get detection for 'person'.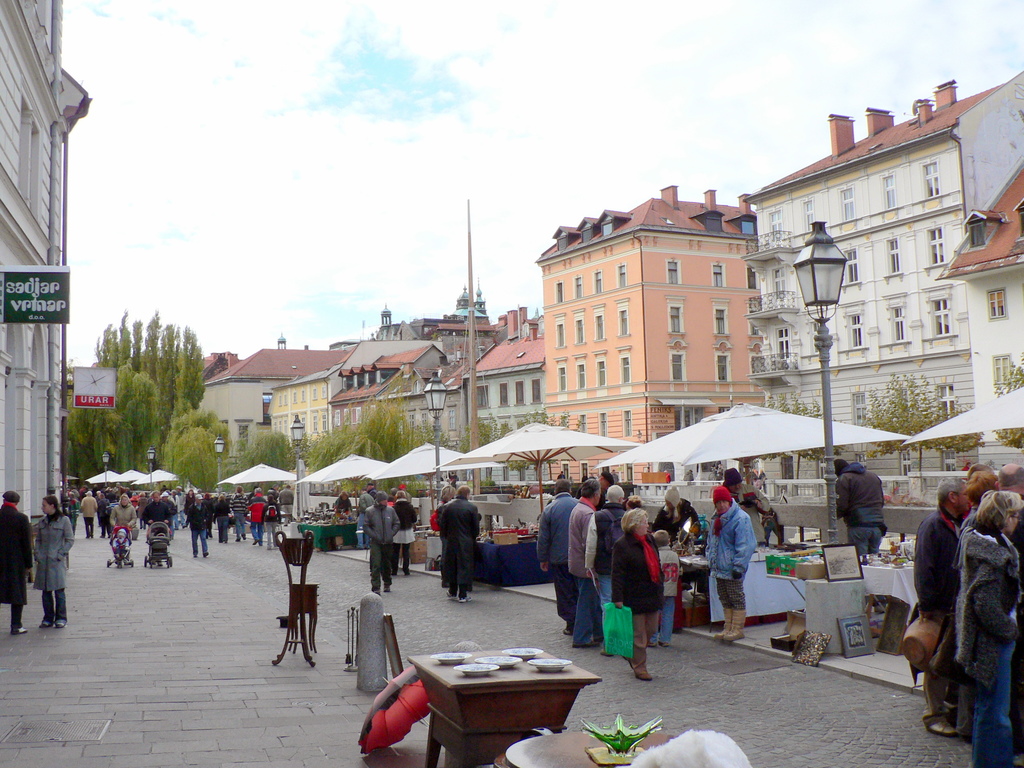
Detection: pyautogui.locateOnScreen(568, 476, 604, 650).
